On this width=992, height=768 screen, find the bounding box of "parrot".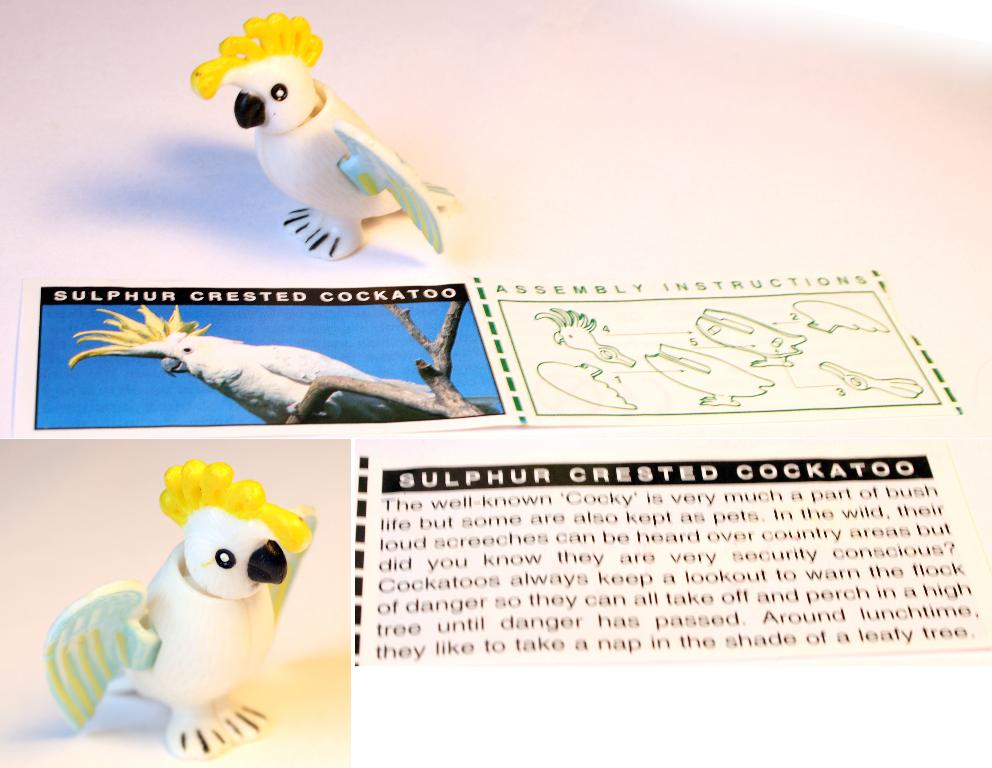
Bounding box: Rect(38, 462, 317, 767).
